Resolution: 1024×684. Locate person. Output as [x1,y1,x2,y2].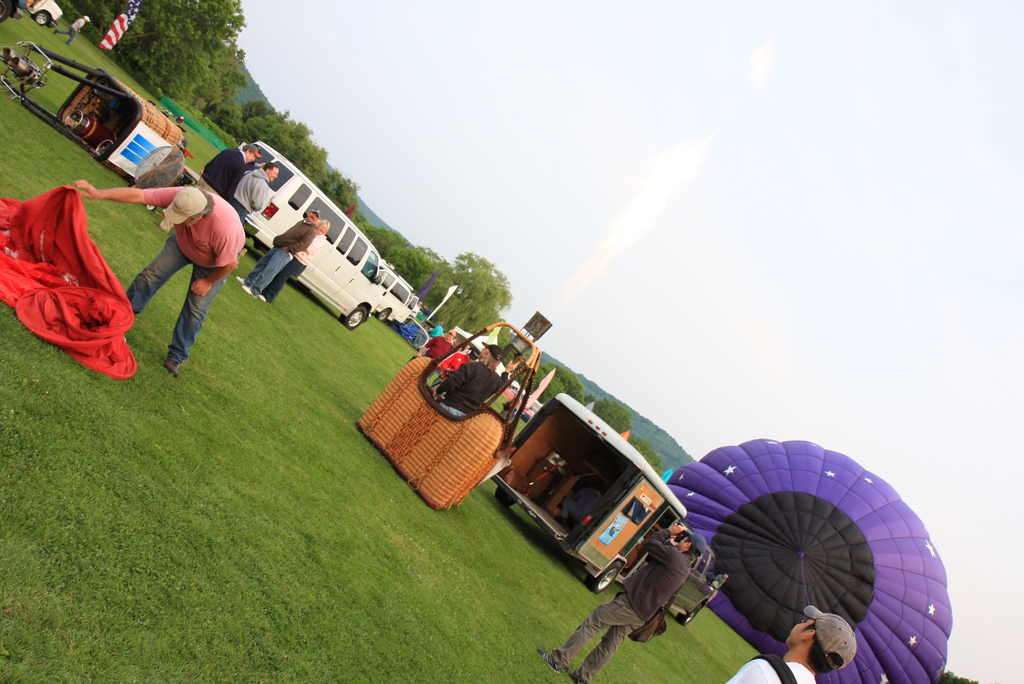
[237,208,322,296].
